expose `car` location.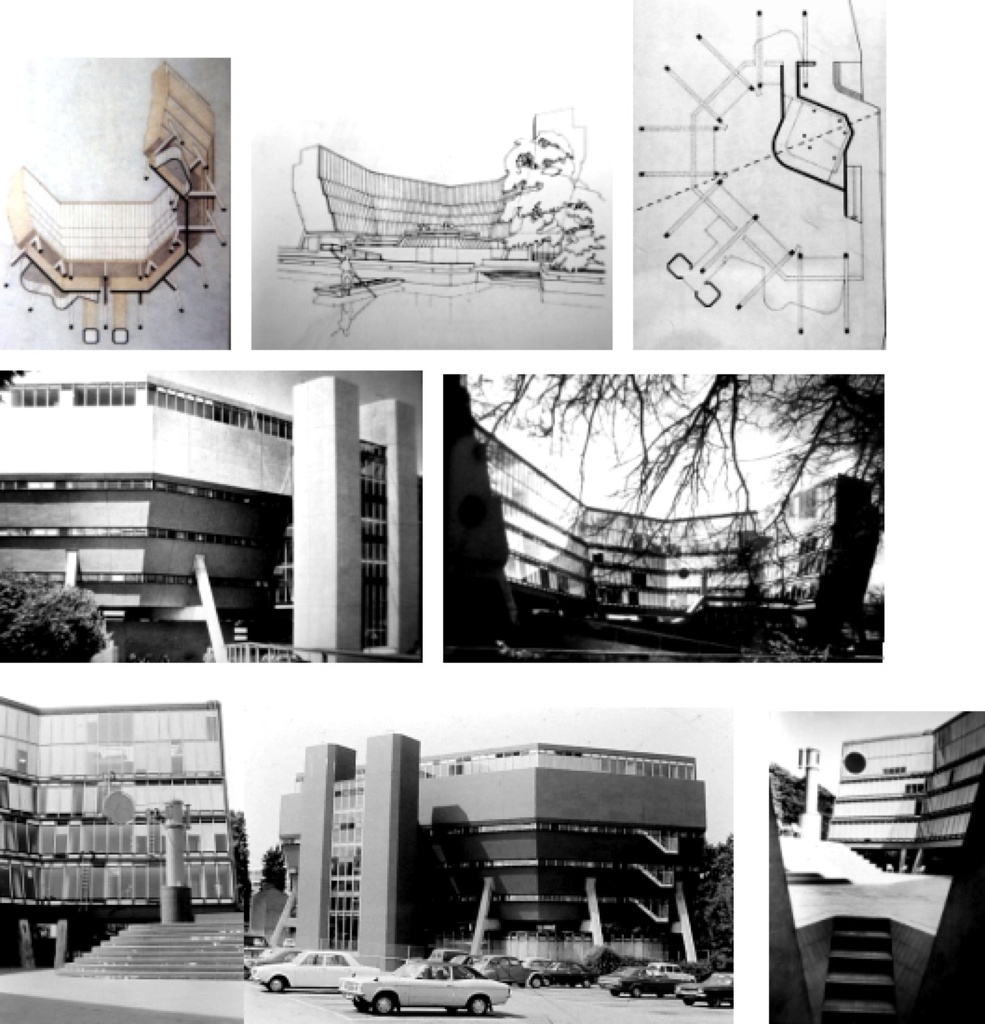
Exposed at (598,966,672,996).
